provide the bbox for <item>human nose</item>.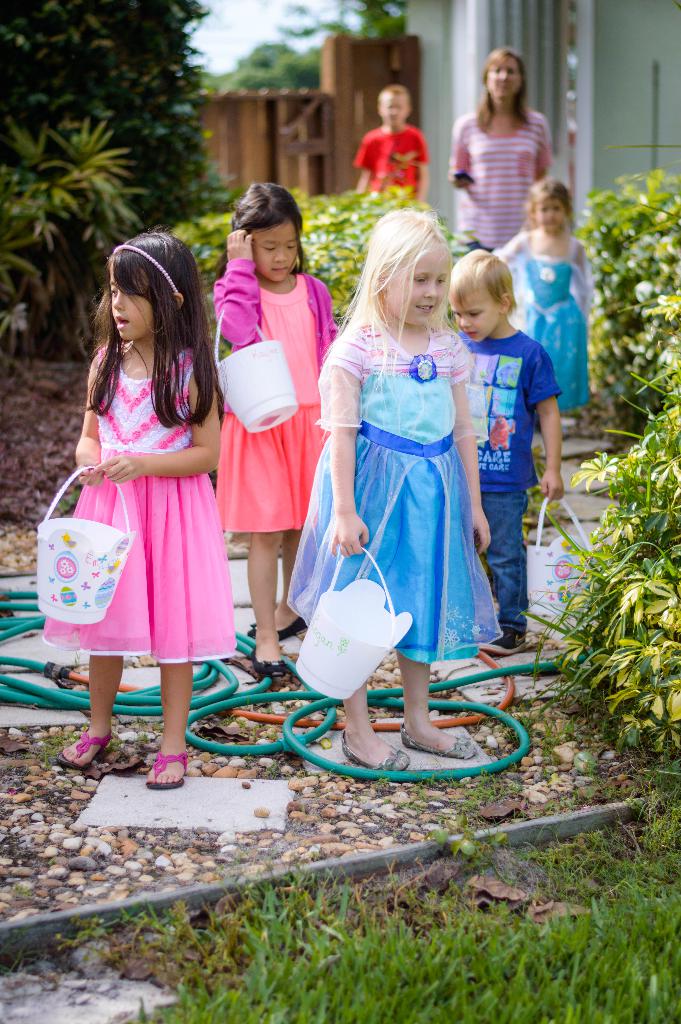
x1=457 y1=314 x2=473 y2=326.
